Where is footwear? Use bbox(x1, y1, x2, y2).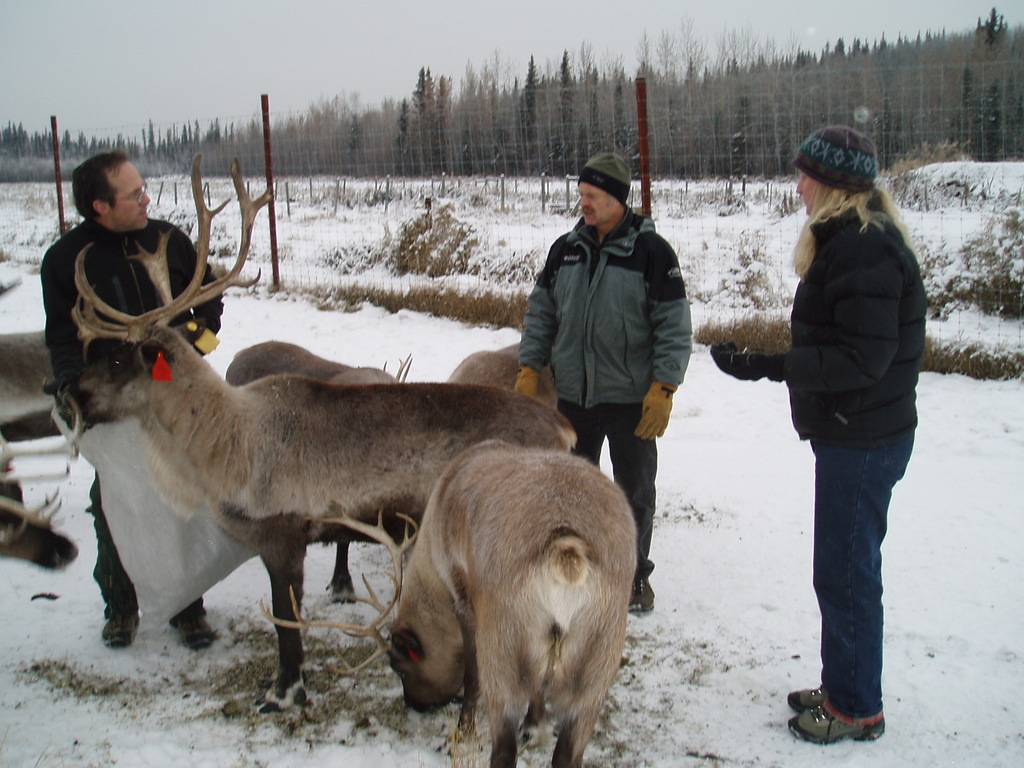
bbox(172, 614, 213, 651).
